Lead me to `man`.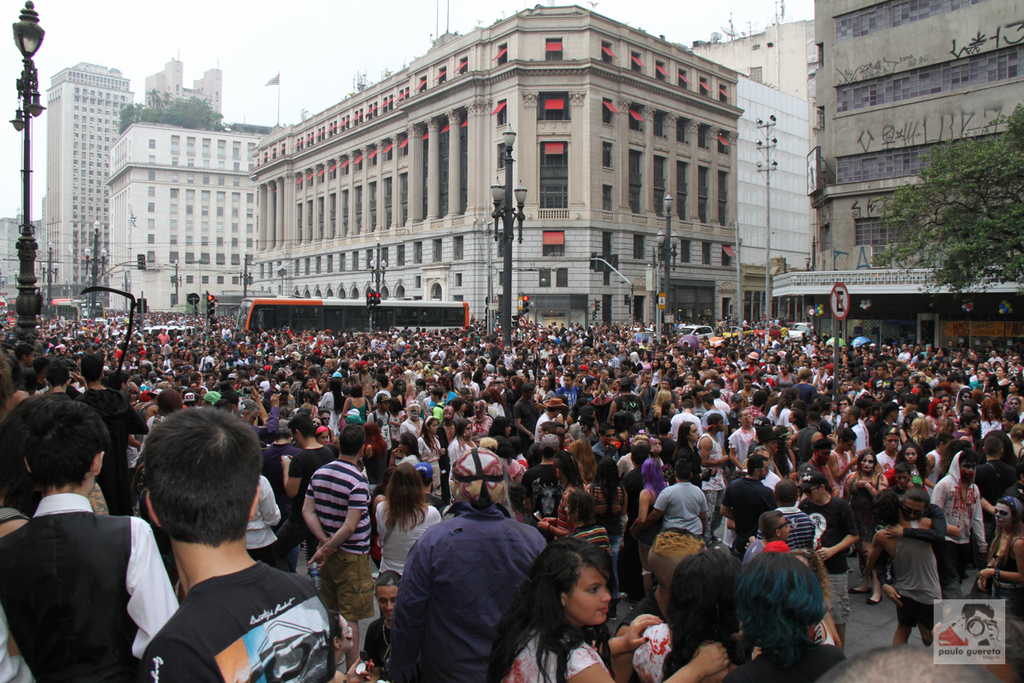
Lead to [392, 445, 546, 682].
